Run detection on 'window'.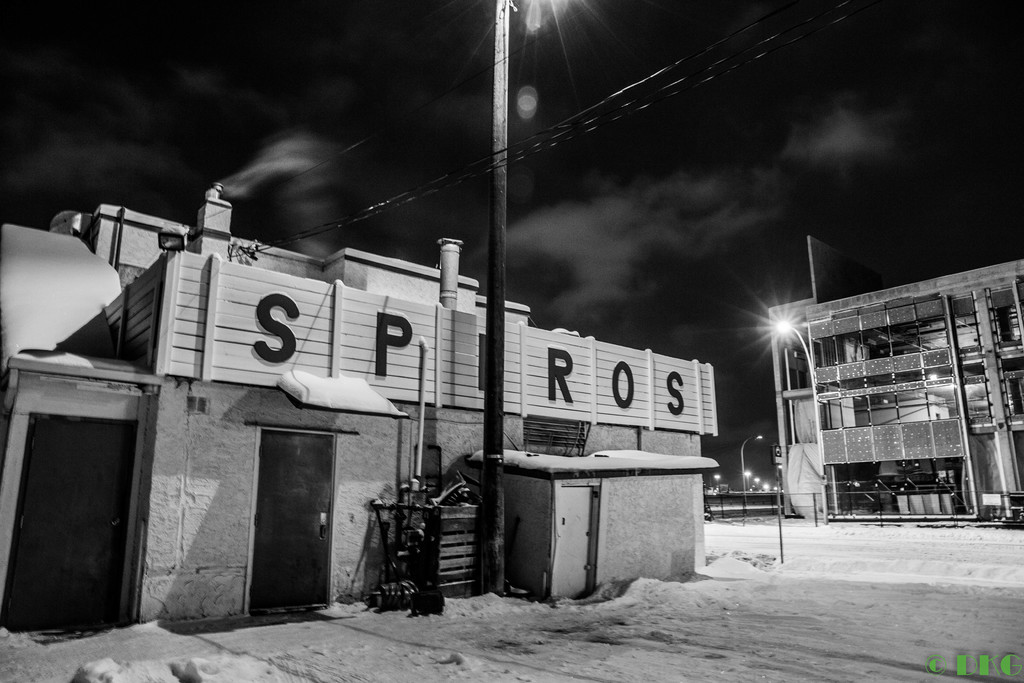
Result: box(992, 288, 1022, 349).
